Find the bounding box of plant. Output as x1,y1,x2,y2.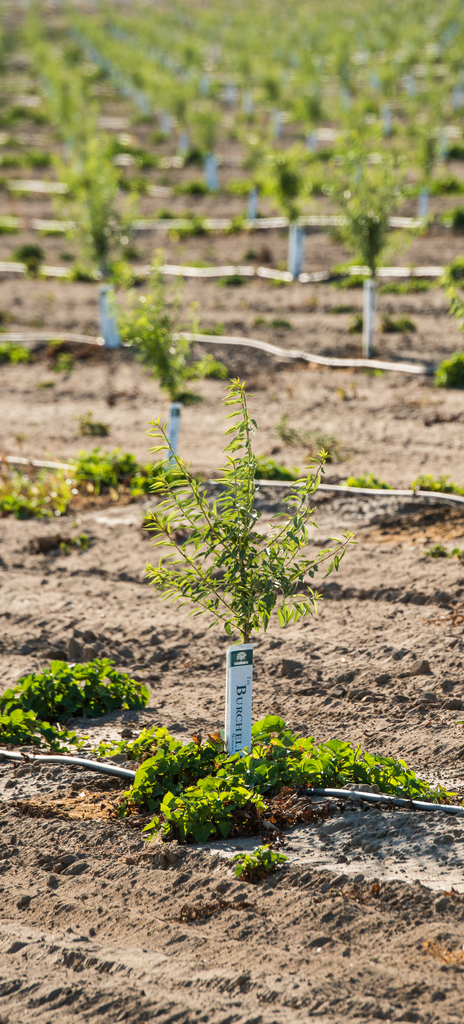
0,1,463,371.
